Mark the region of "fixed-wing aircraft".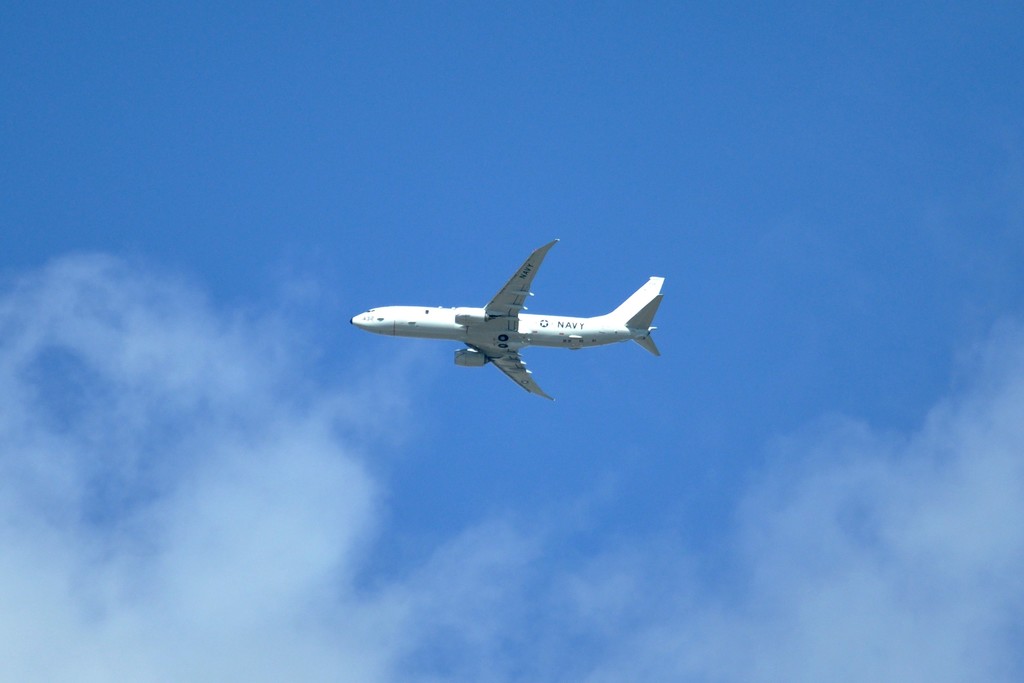
Region: BBox(351, 237, 665, 404).
